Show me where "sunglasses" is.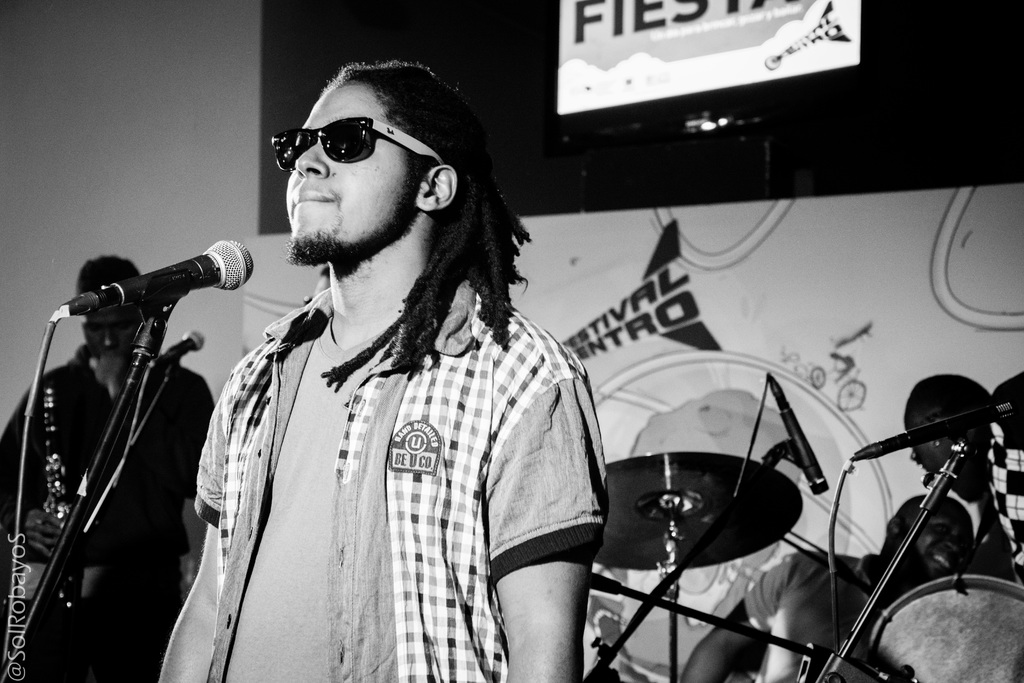
"sunglasses" is at [270,117,441,173].
